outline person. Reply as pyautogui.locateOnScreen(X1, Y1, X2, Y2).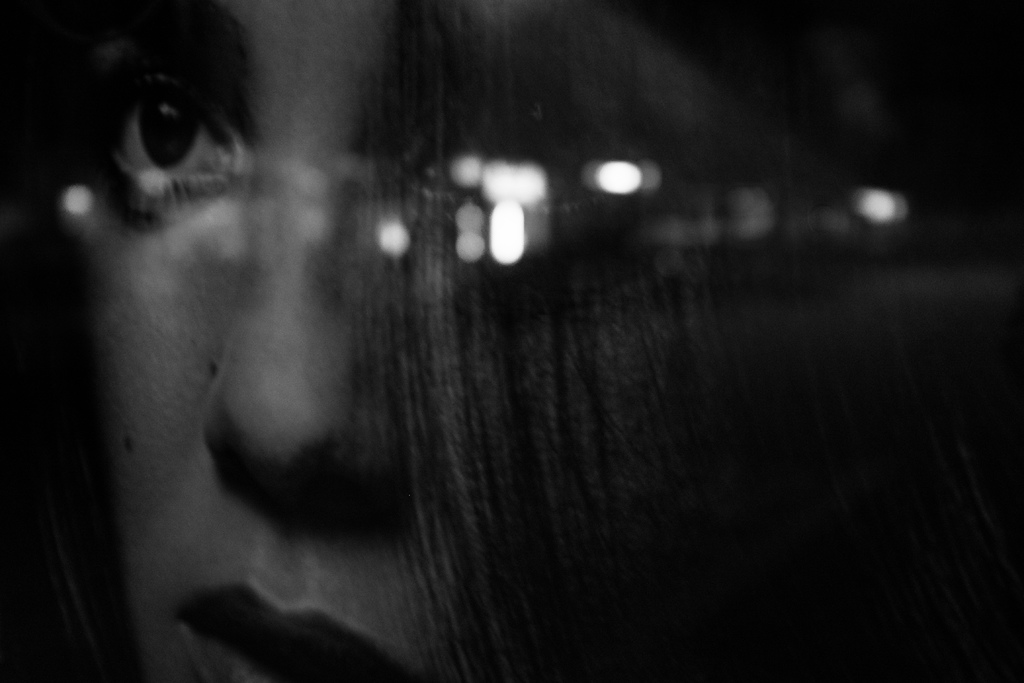
pyautogui.locateOnScreen(15, 37, 931, 682).
